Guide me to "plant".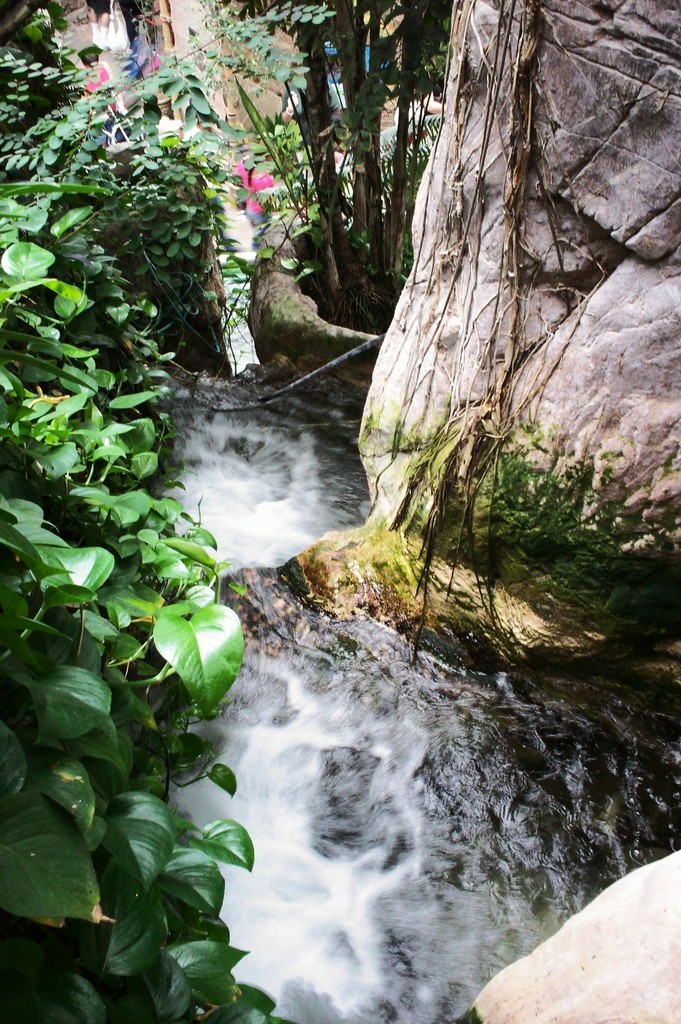
Guidance: 245:63:429:312.
